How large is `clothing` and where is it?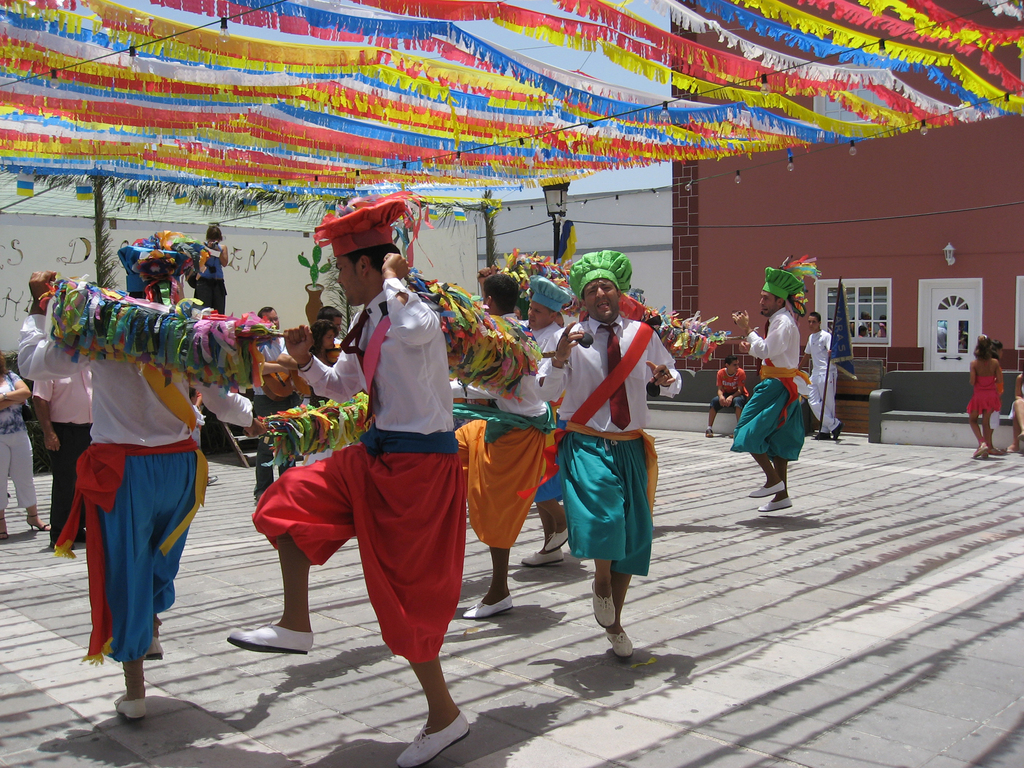
Bounding box: select_region(0, 369, 33, 508).
